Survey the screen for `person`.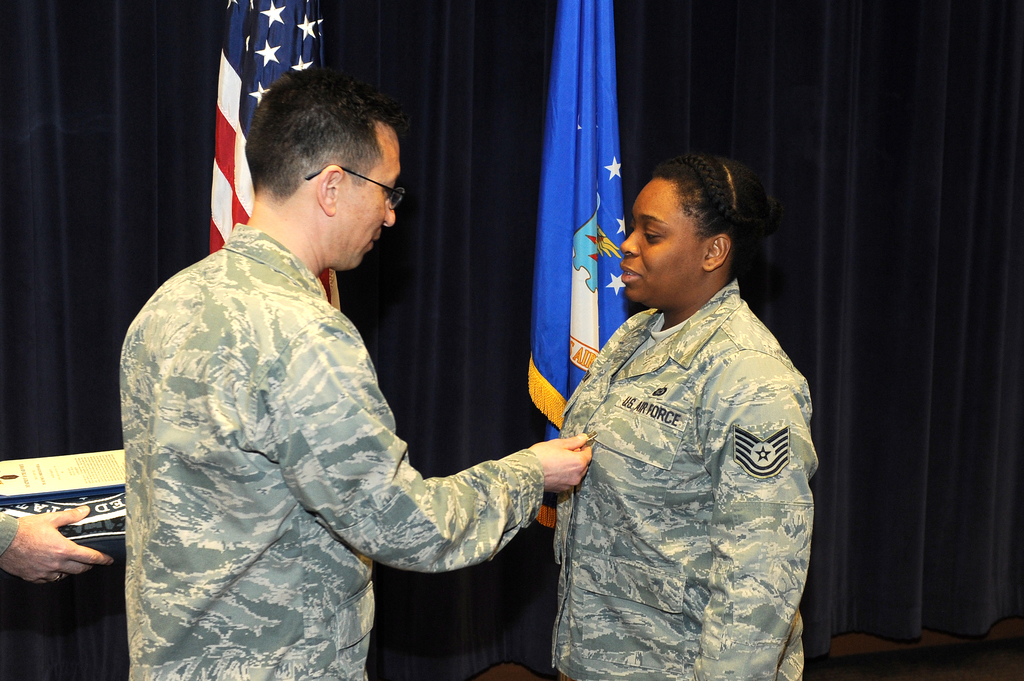
Survey found: x1=0 y1=497 x2=115 y2=591.
